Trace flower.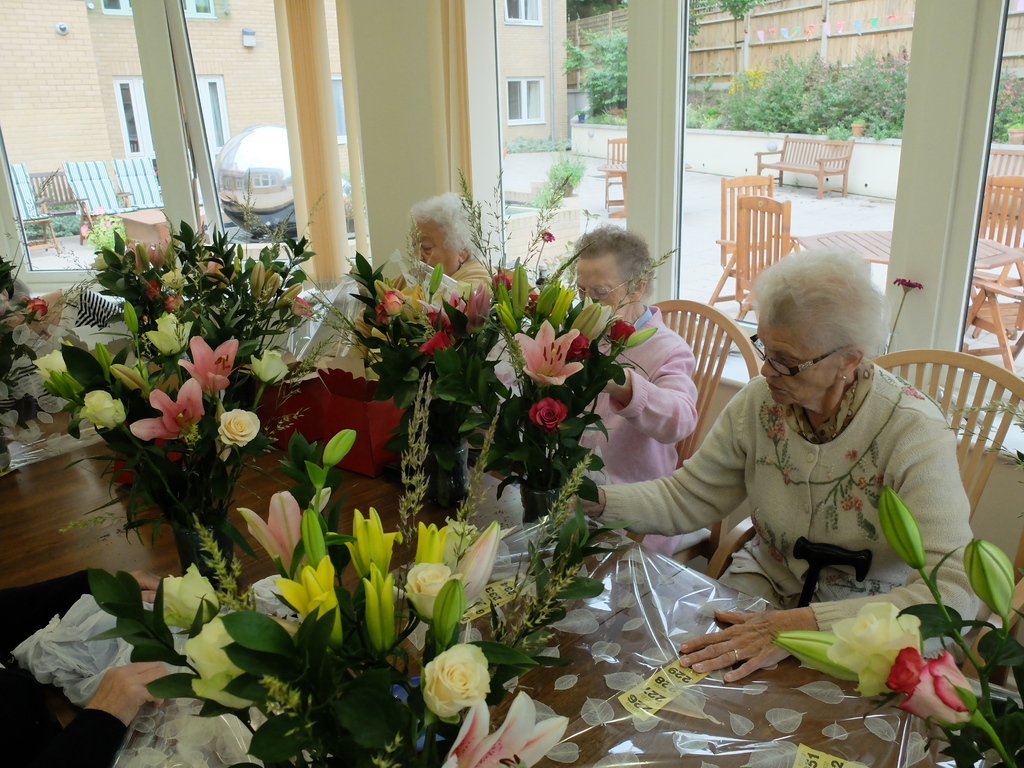
Traced to BBox(276, 556, 345, 646).
